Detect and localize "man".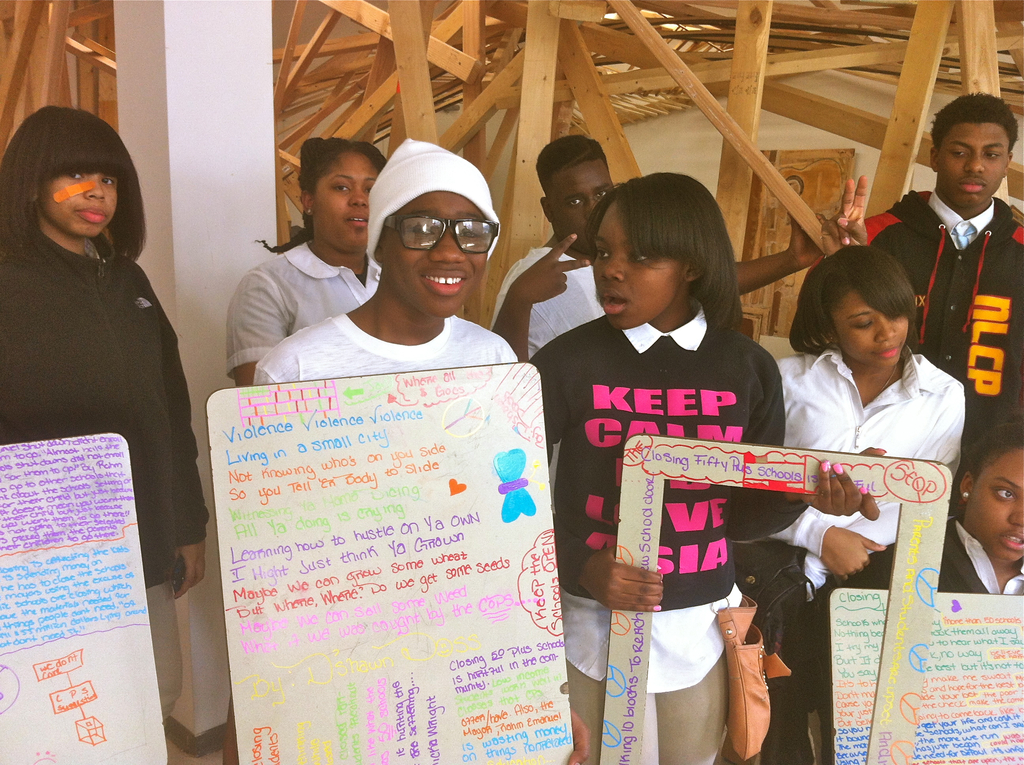
Localized at bbox(818, 88, 1023, 456).
